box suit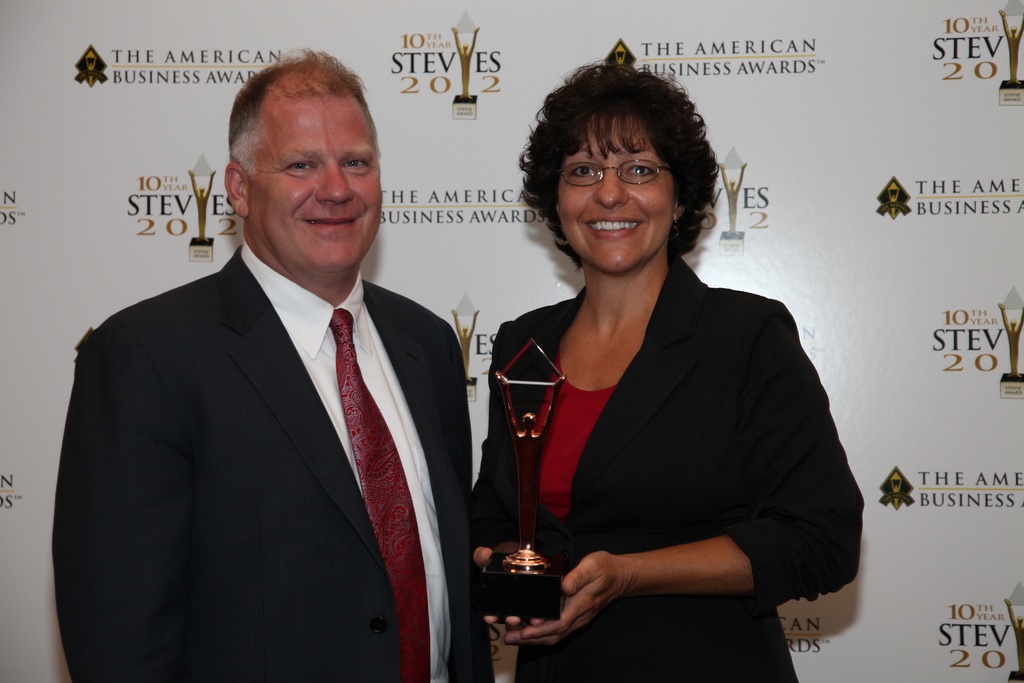
[left=468, top=251, right=866, bottom=682]
